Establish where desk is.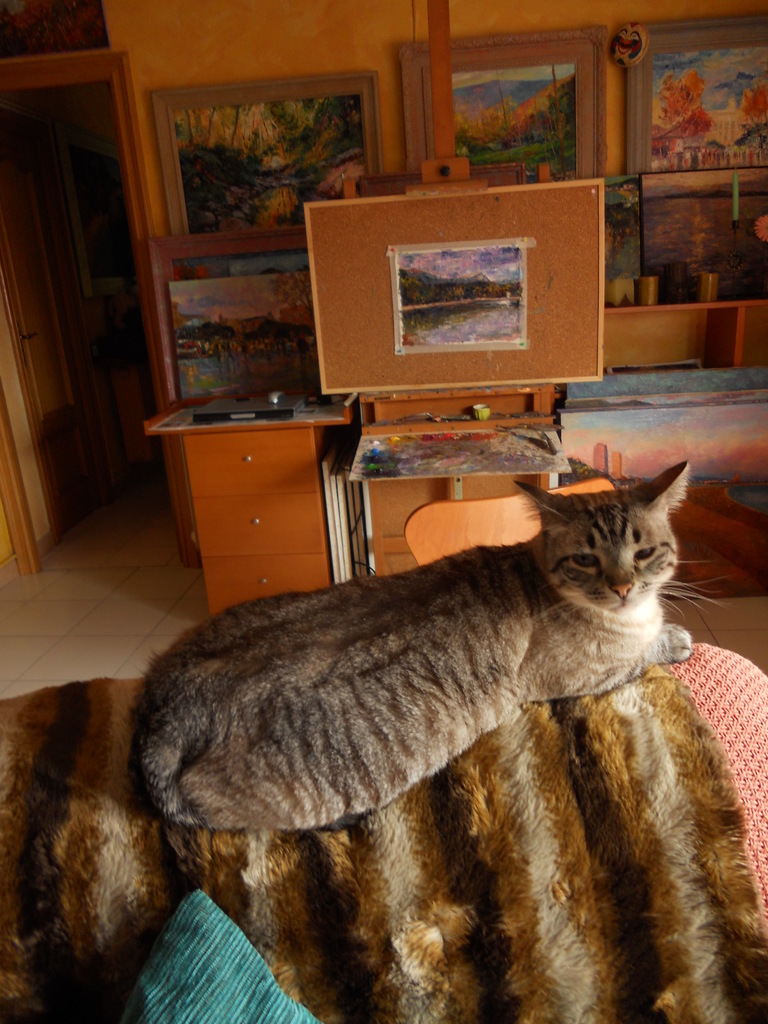
Established at <bbox>119, 371, 374, 626</bbox>.
